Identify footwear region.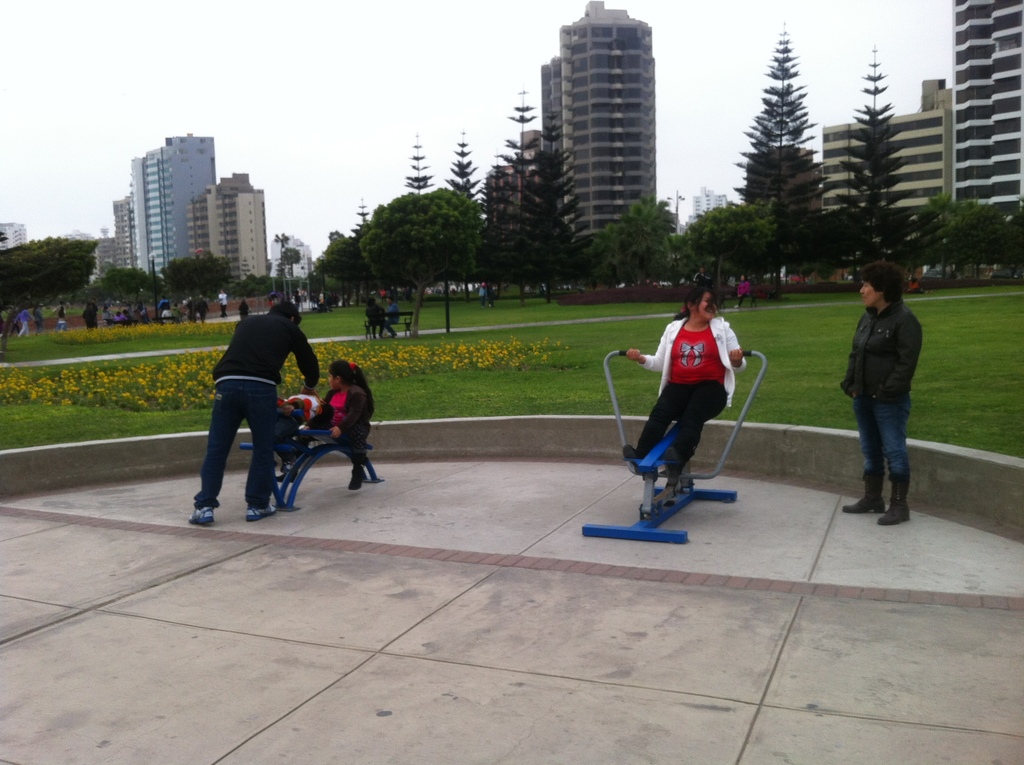
Region: (879, 475, 912, 529).
